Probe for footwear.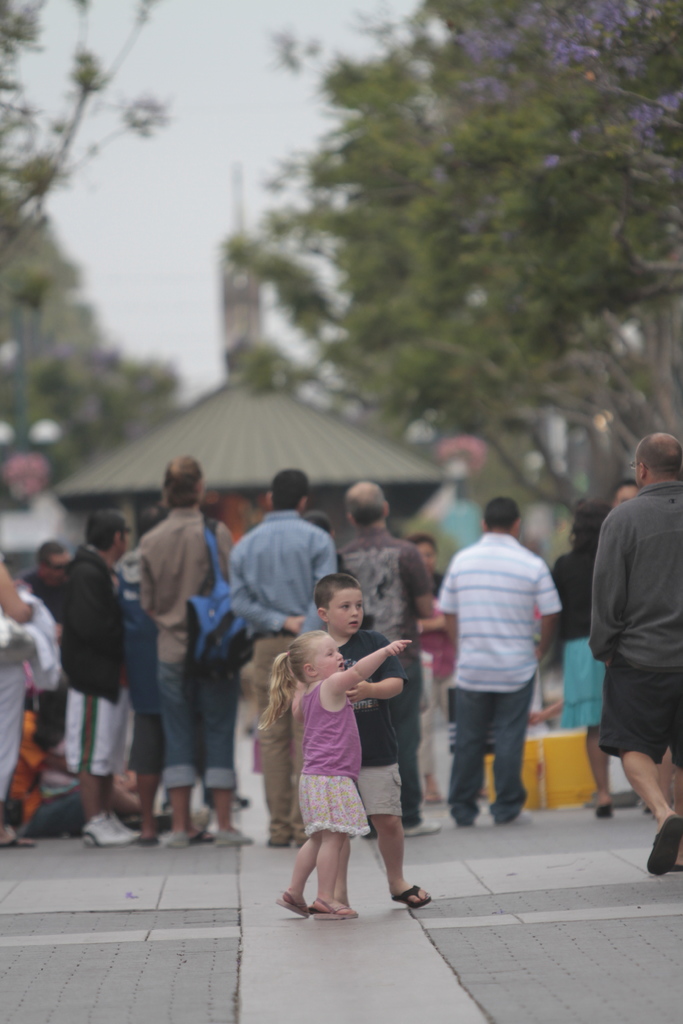
Probe result: {"x1": 593, "y1": 798, "x2": 620, "y2": 816}.
